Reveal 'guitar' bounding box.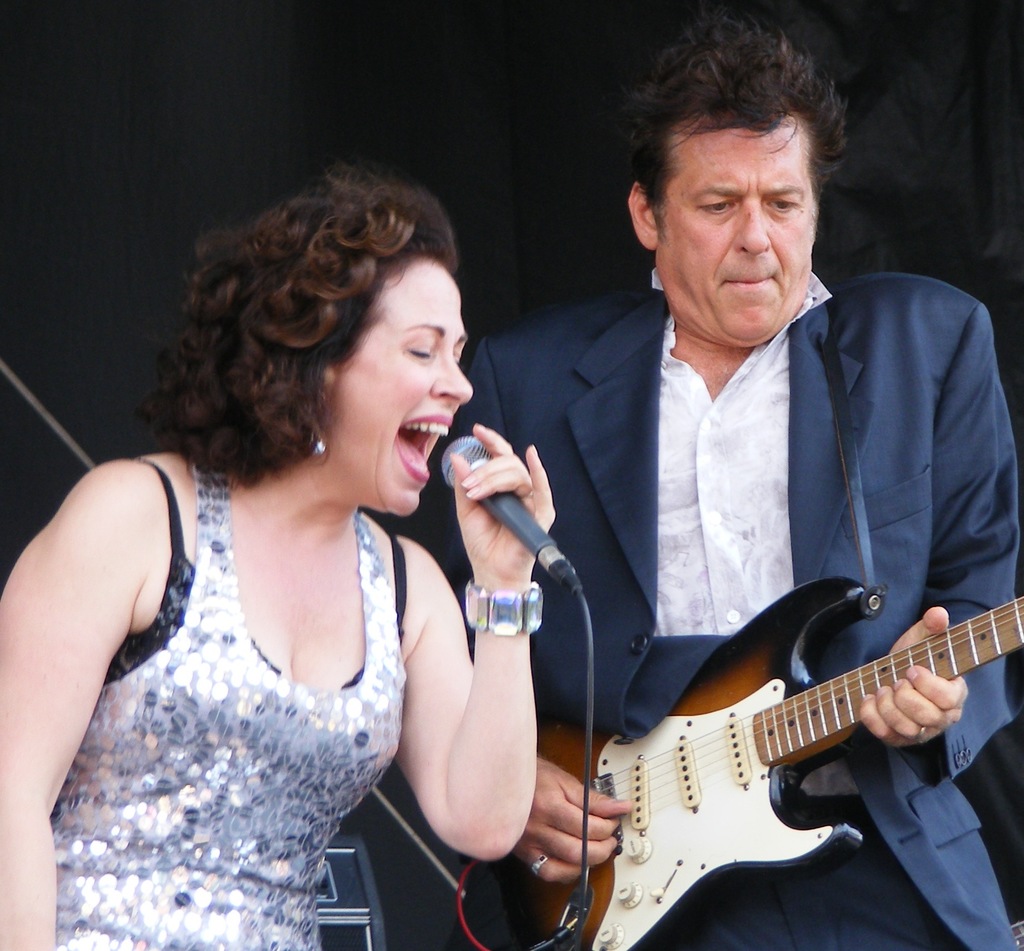
Revealed: (x1=524, y1=558, x2=1020, y2=950).
